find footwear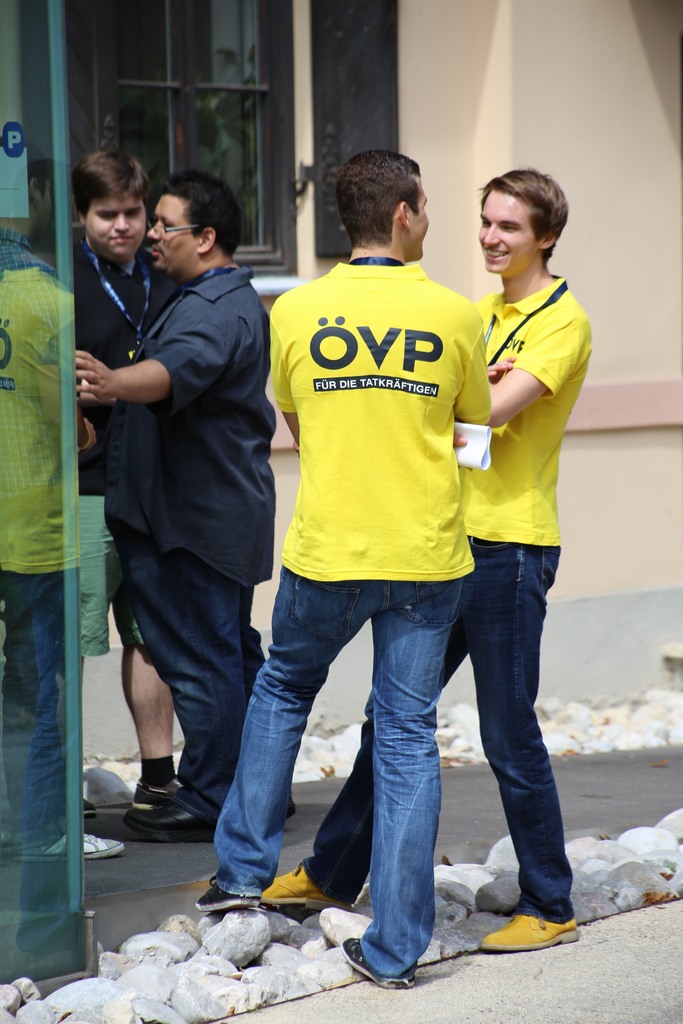
124,777,181,814
